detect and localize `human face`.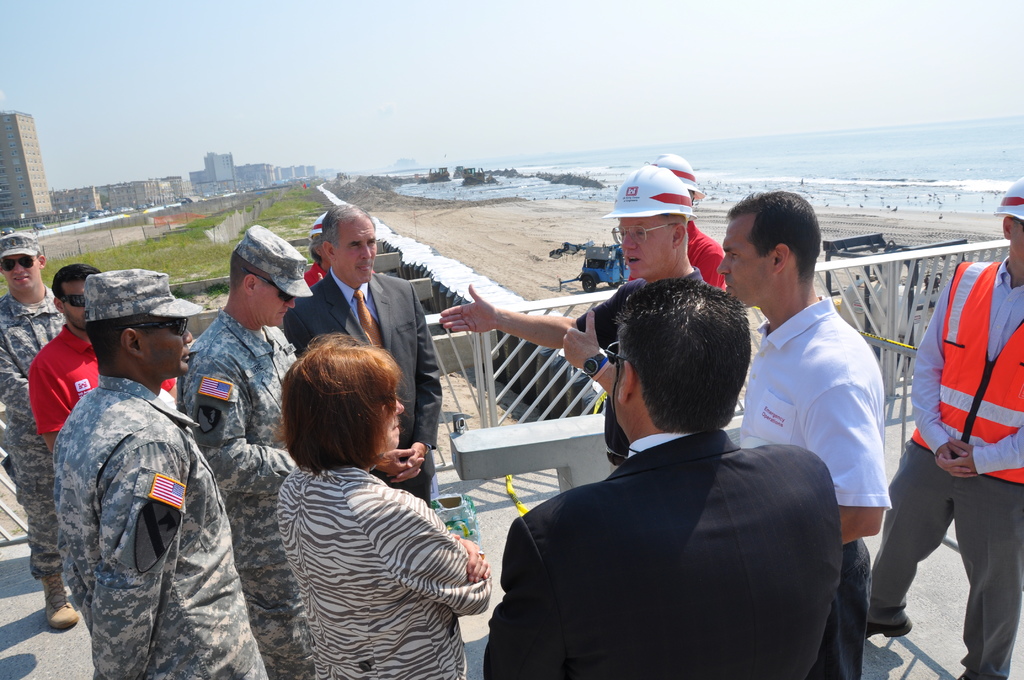
Localized at crop(71, 281, 91, 324).
